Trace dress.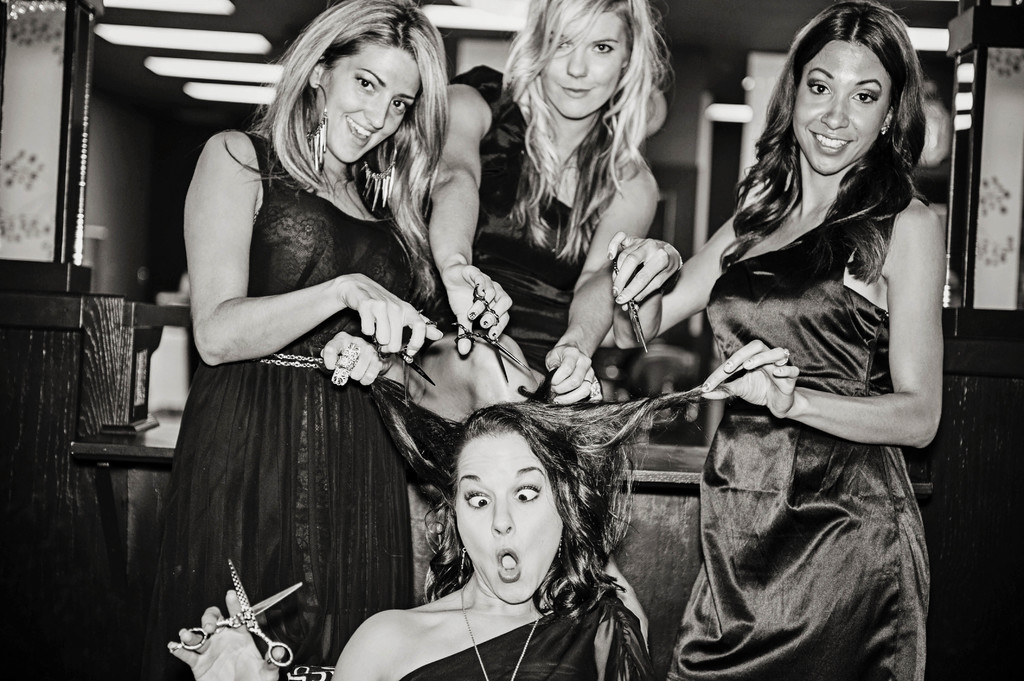
Traced to [397,565,651,680].
